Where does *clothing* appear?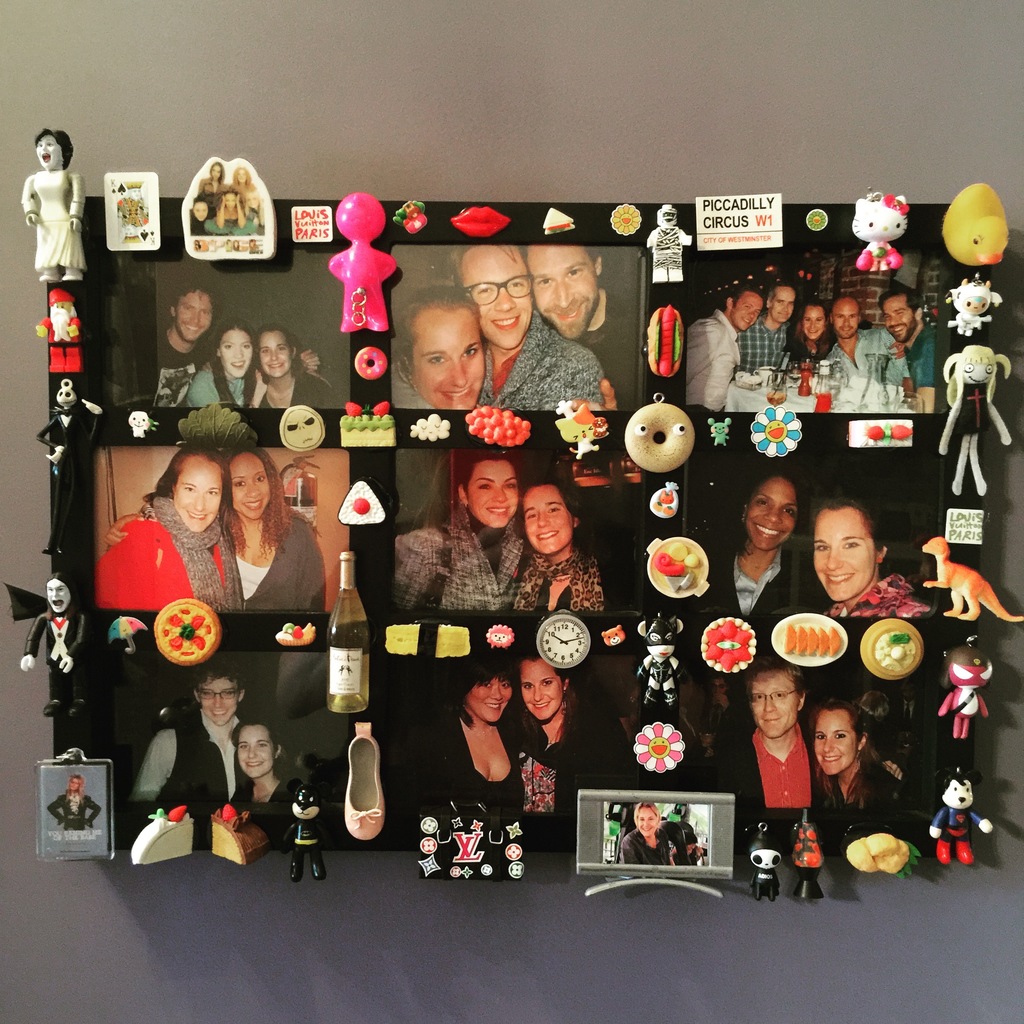
Appears at box(698, 541, 803, 620).
